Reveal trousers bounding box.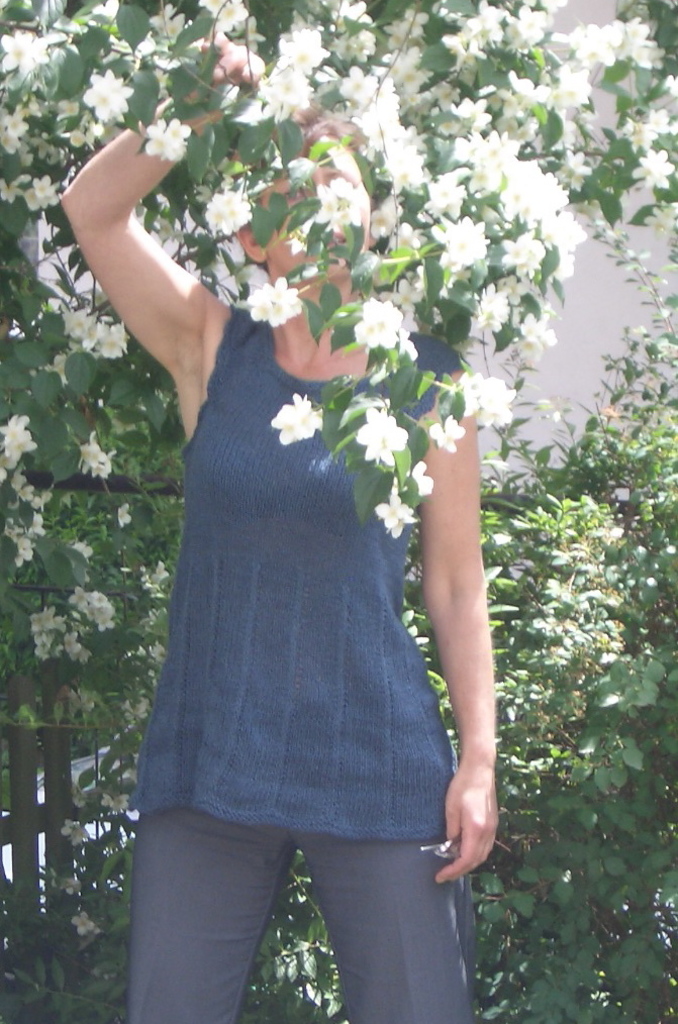
Revealed: {"x1": 138, "y1": 791, "x2": 490, "y2": 1003}.
